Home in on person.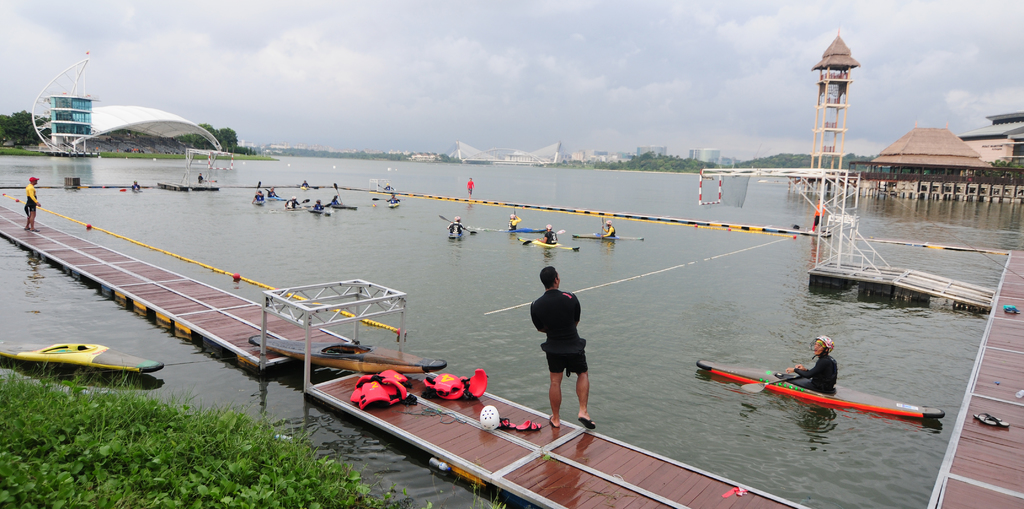
Homed in at [510,211,519,227].
